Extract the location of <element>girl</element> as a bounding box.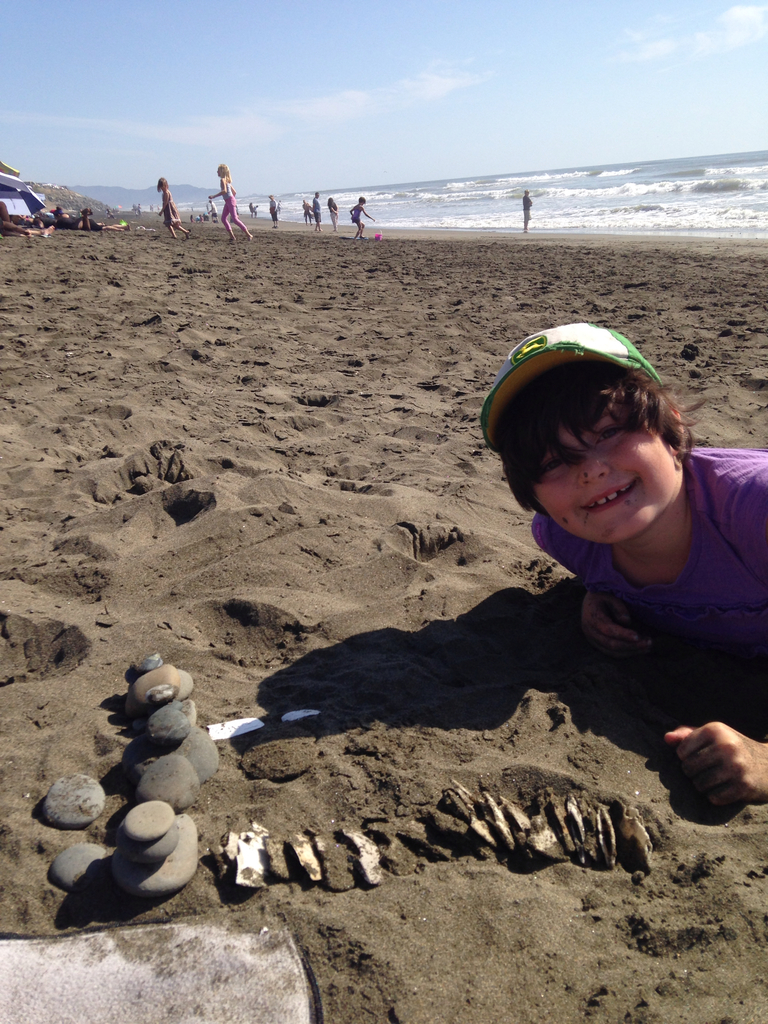
[158,179,191,237].
